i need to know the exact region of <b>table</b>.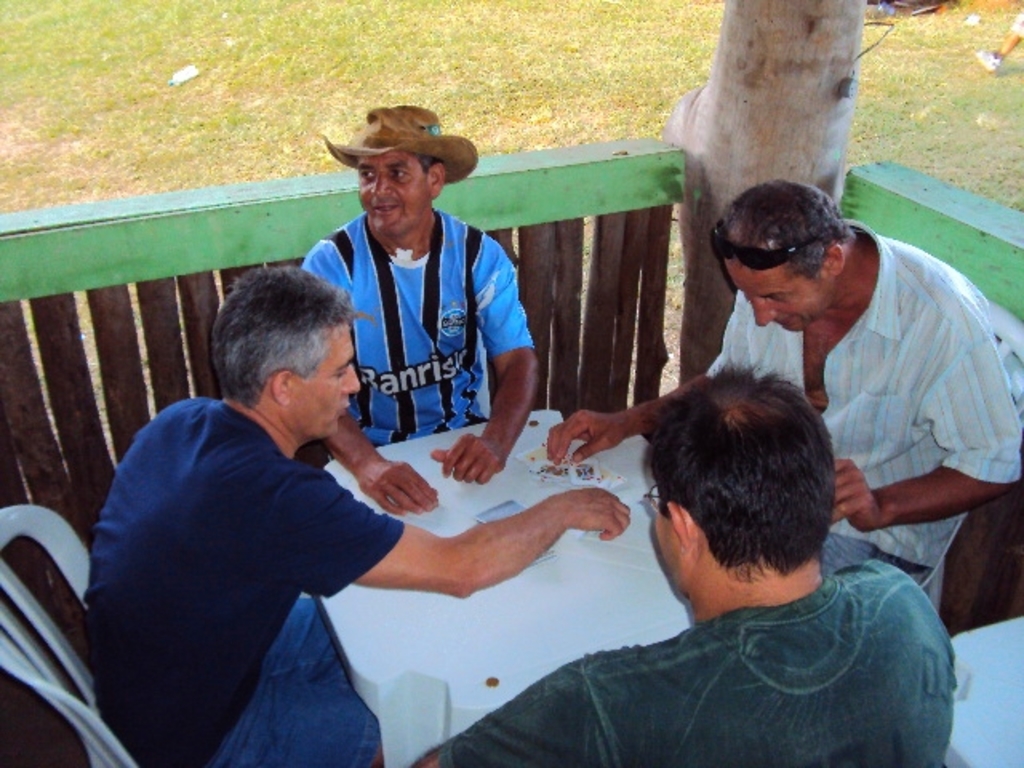
Region: (left=306, top=405, right=699, bottom=766).
